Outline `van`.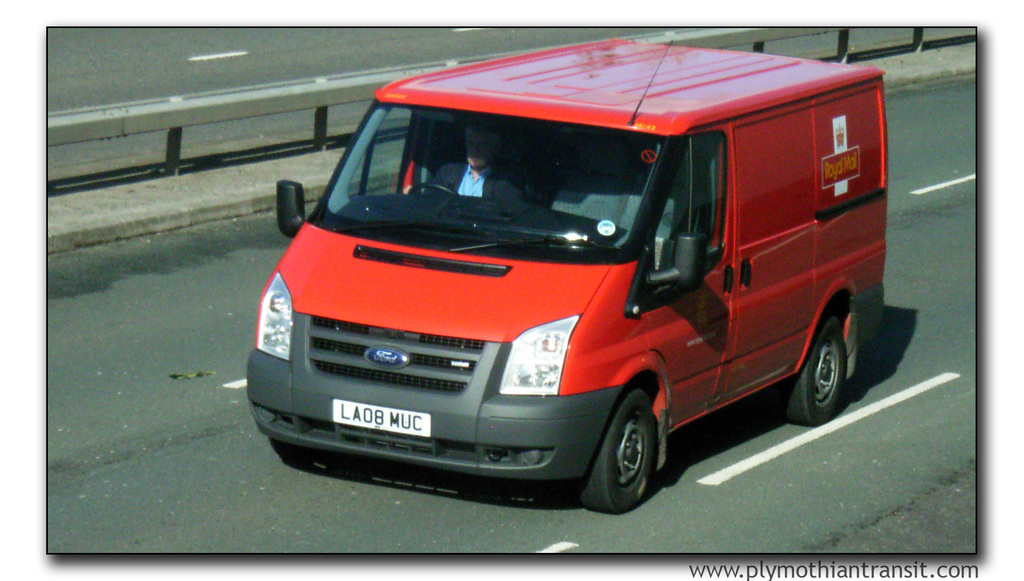
Outline: x1=243 y1=37 x2=887 y2=512.
